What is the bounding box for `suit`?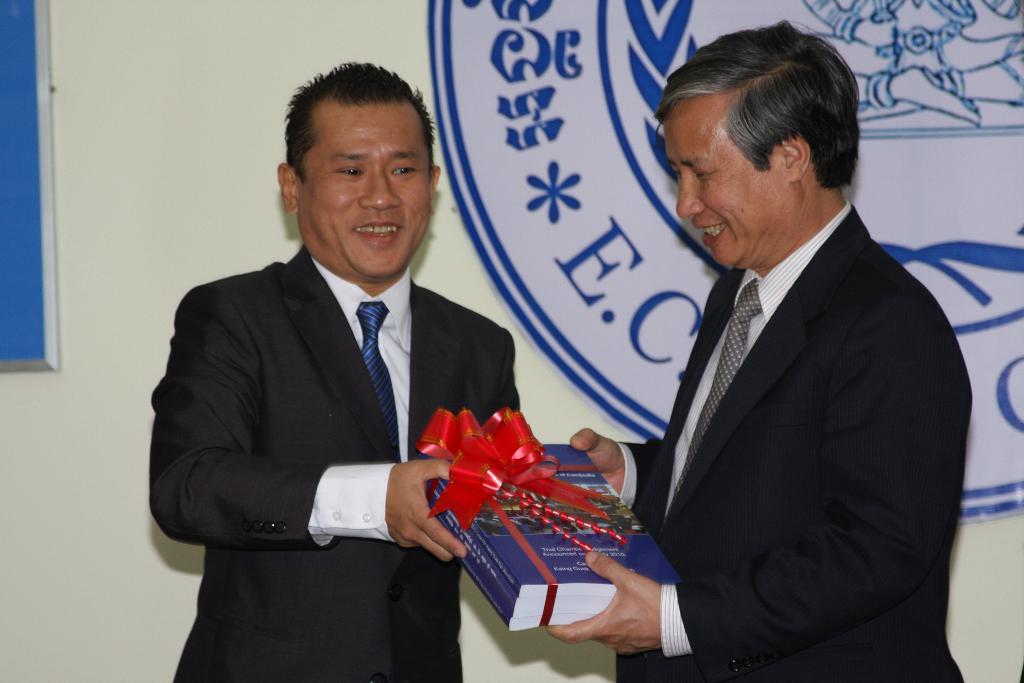
<bbox>618, 199, 964, 682</bbox>.
